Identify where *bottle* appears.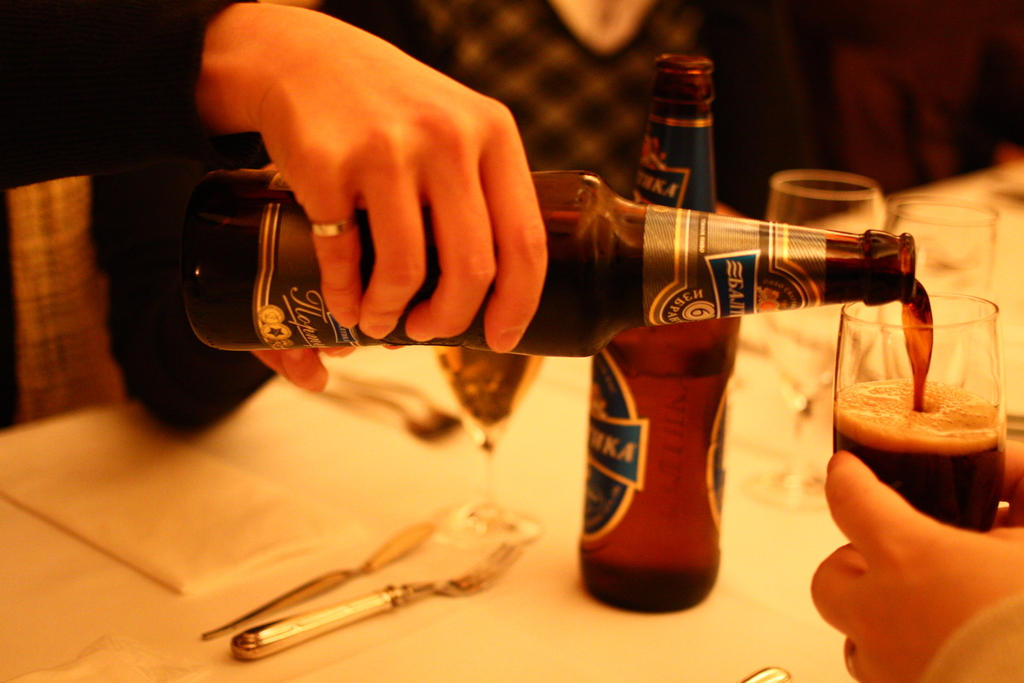
Appears at 572,51,746,618.
